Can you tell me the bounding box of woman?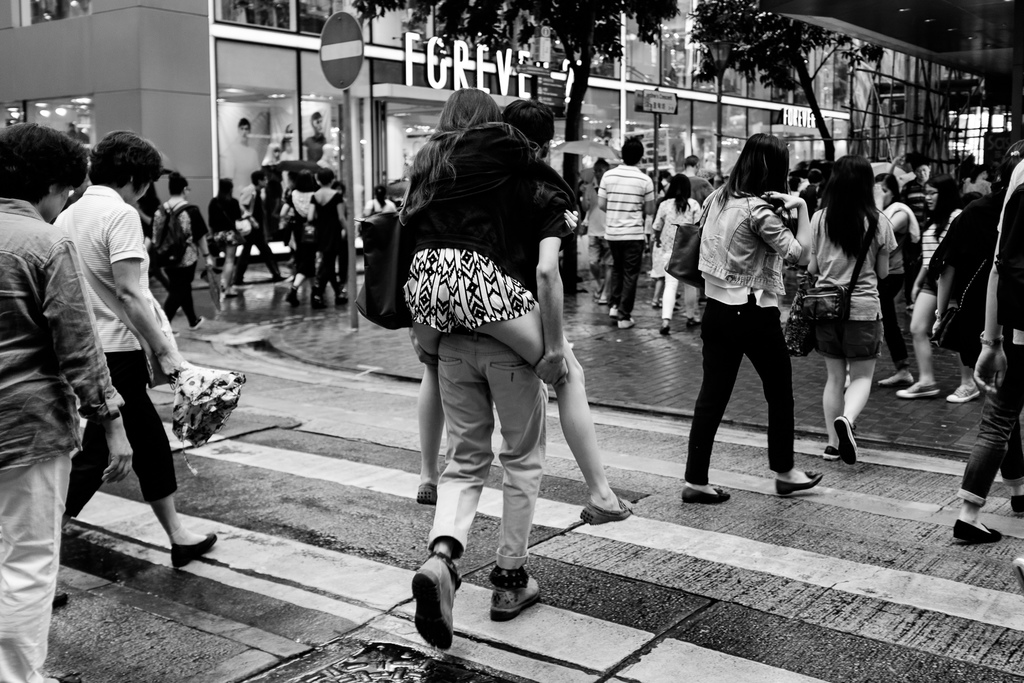
x1=870 y1=174 x2=922 y2=383.
